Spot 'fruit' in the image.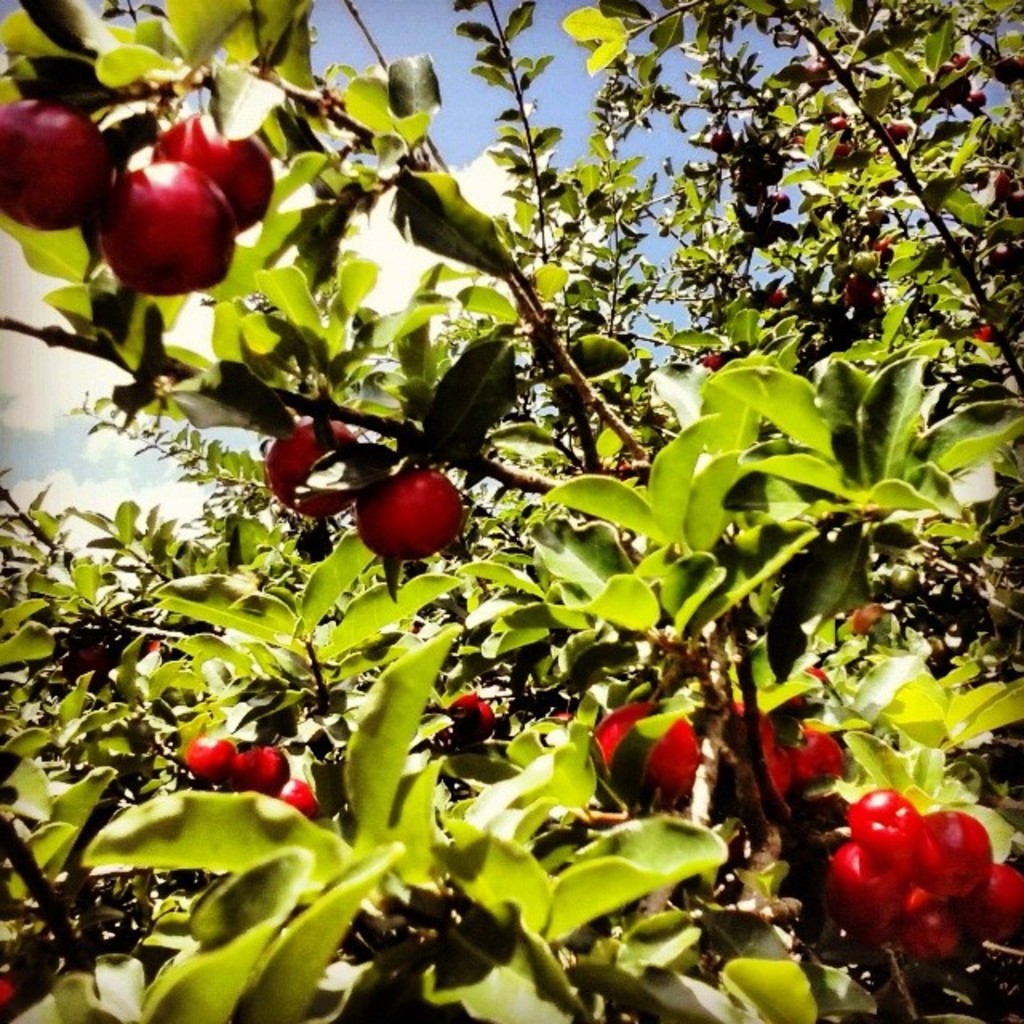
'fruit' found at l=94, t=160, r=240, b=293.
